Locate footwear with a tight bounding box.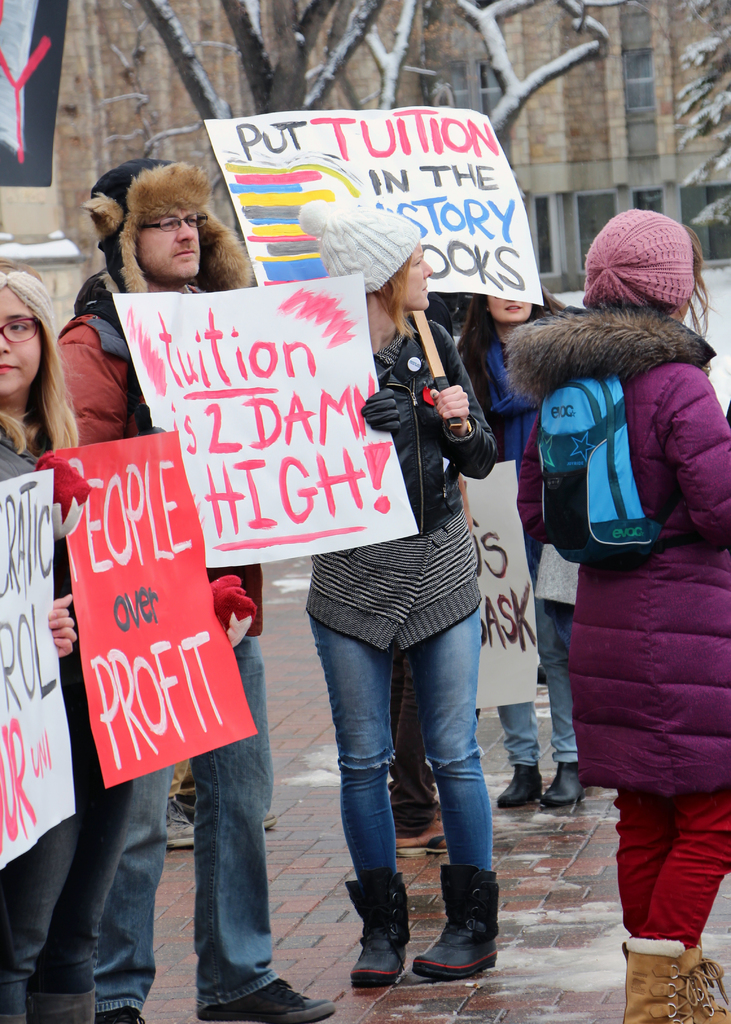
<box>342,872,410,987</box>.
